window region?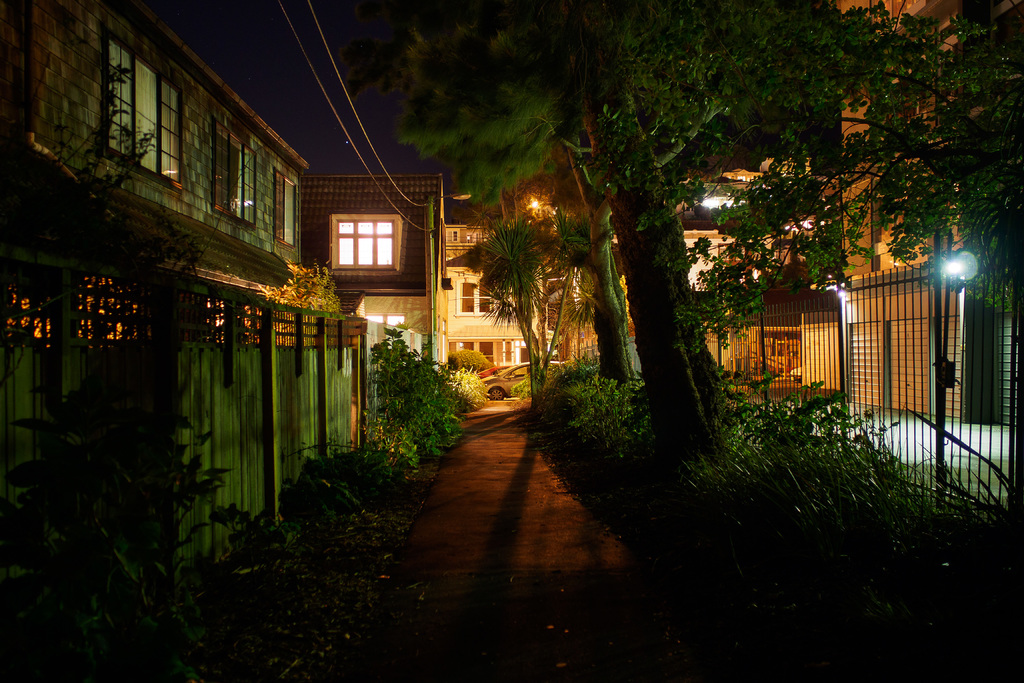
(x1=213, y1=119, x2=257, y2=230)
